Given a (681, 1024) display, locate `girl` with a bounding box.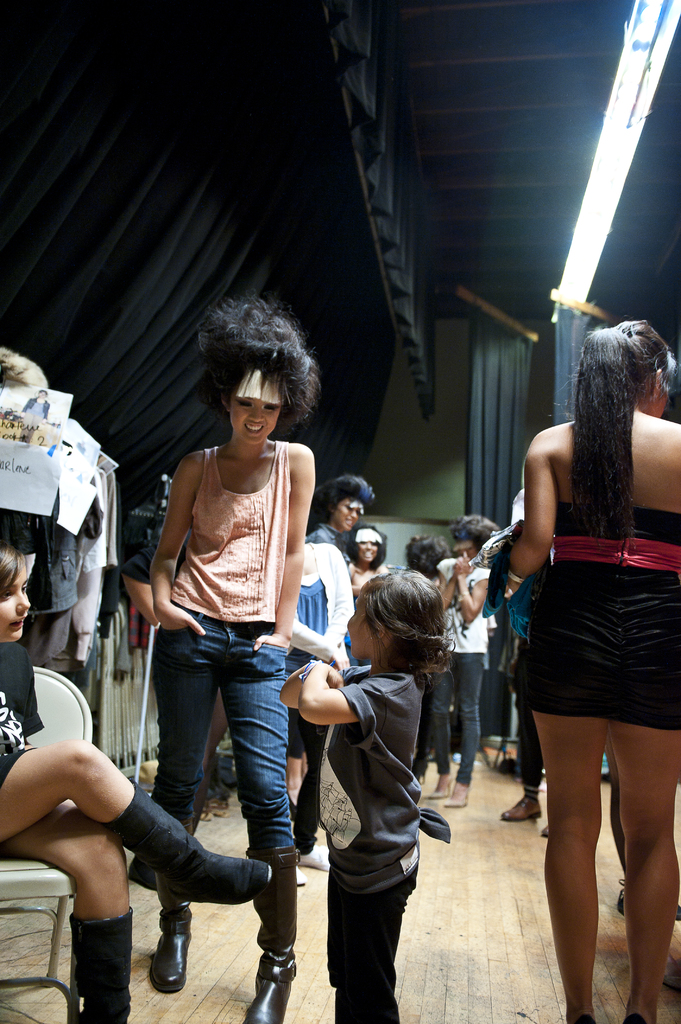
Located: <region>281, 563, 451, 1023</region>.
